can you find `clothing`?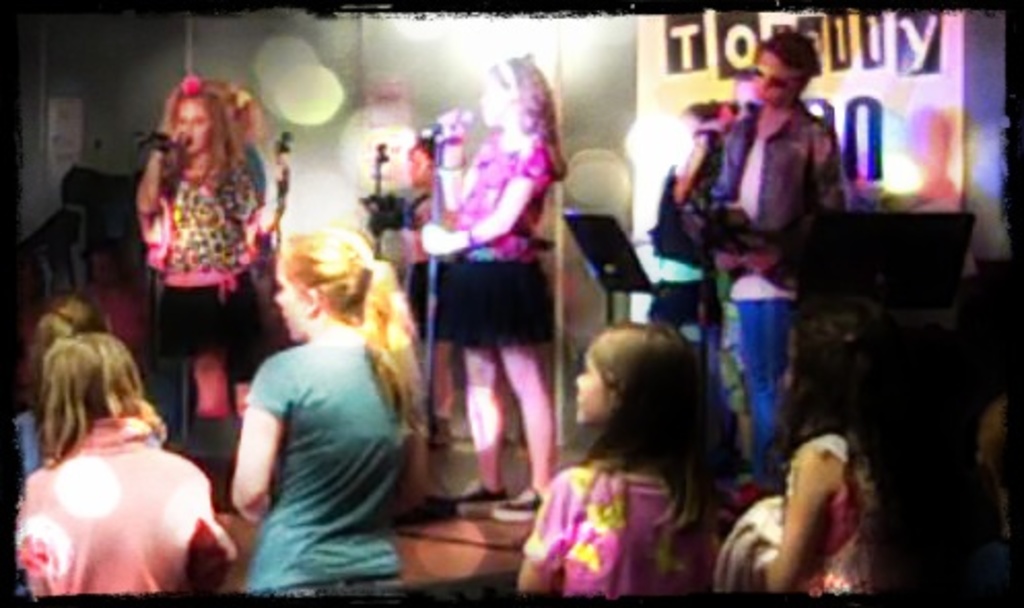
Yes, bounding box: [x1=144, y1=159, x2=266, y2=352].
